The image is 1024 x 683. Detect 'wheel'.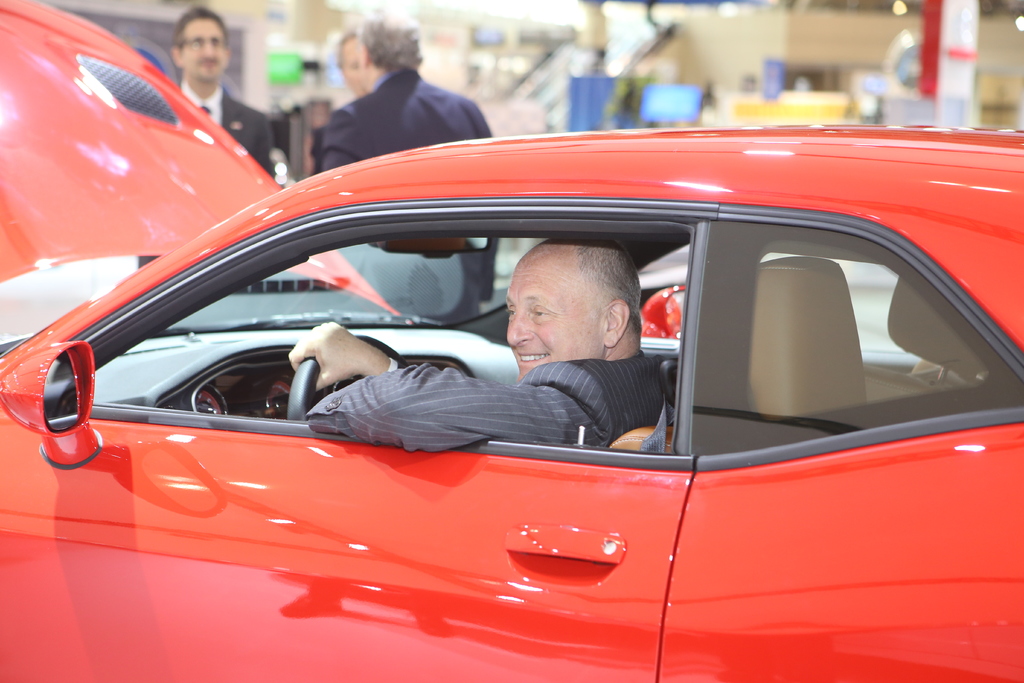
Detection: (289,333,408,427).
